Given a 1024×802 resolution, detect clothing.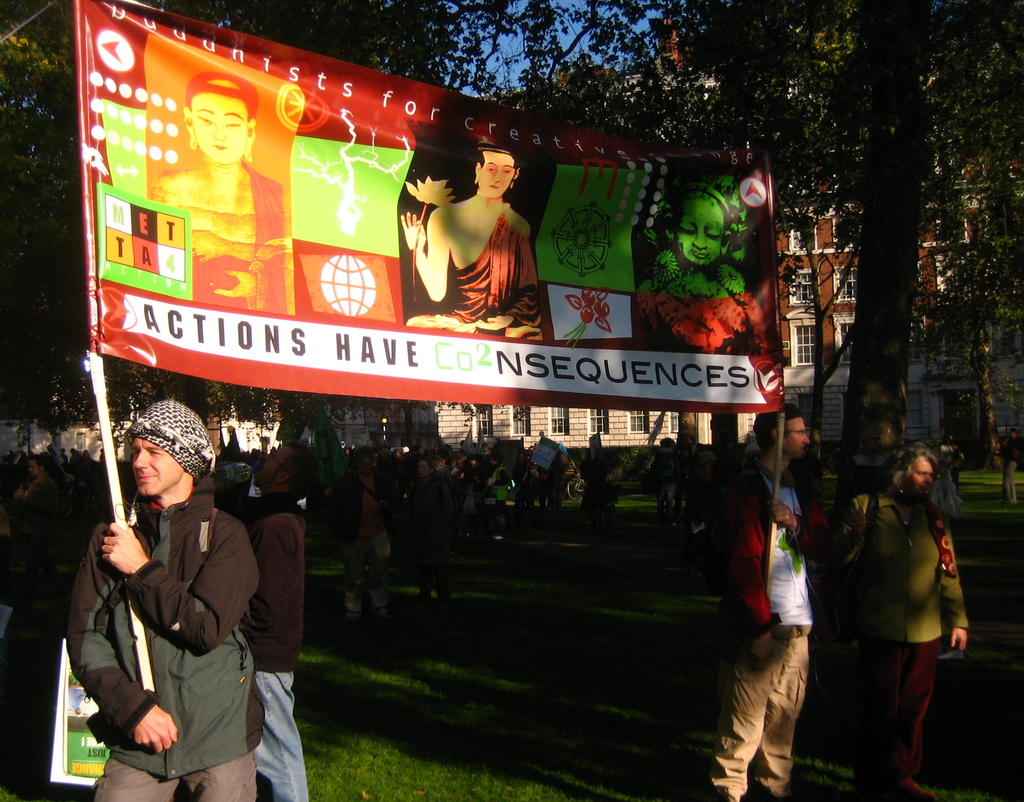
(left=724, top=475, right=839, bottom=801).
